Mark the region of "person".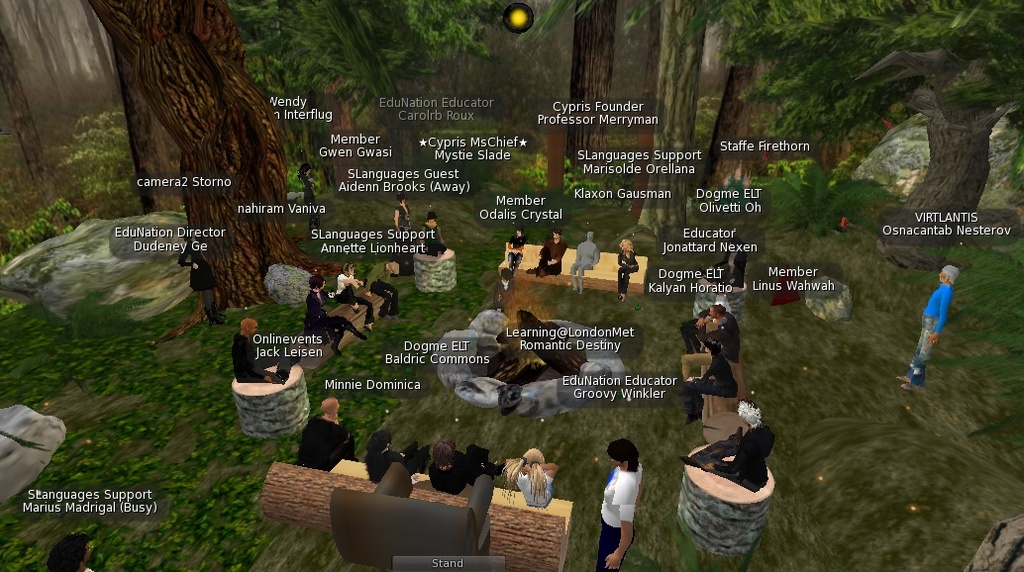
Region: locate(43, 532, 109, 571).
